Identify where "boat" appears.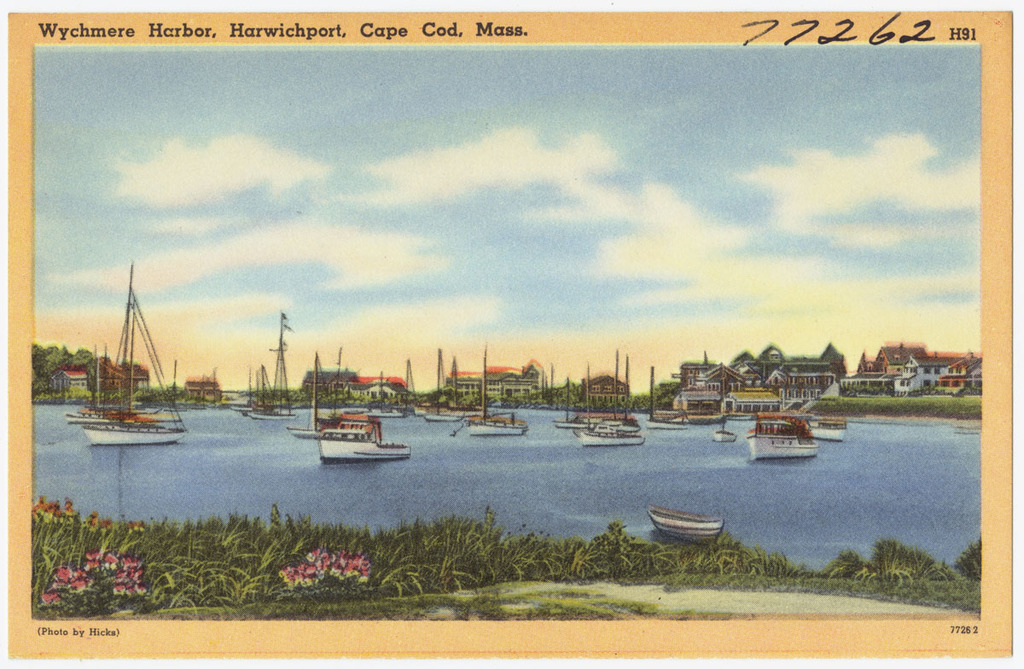
Appears at select_region(241, 328, 304, 424).
